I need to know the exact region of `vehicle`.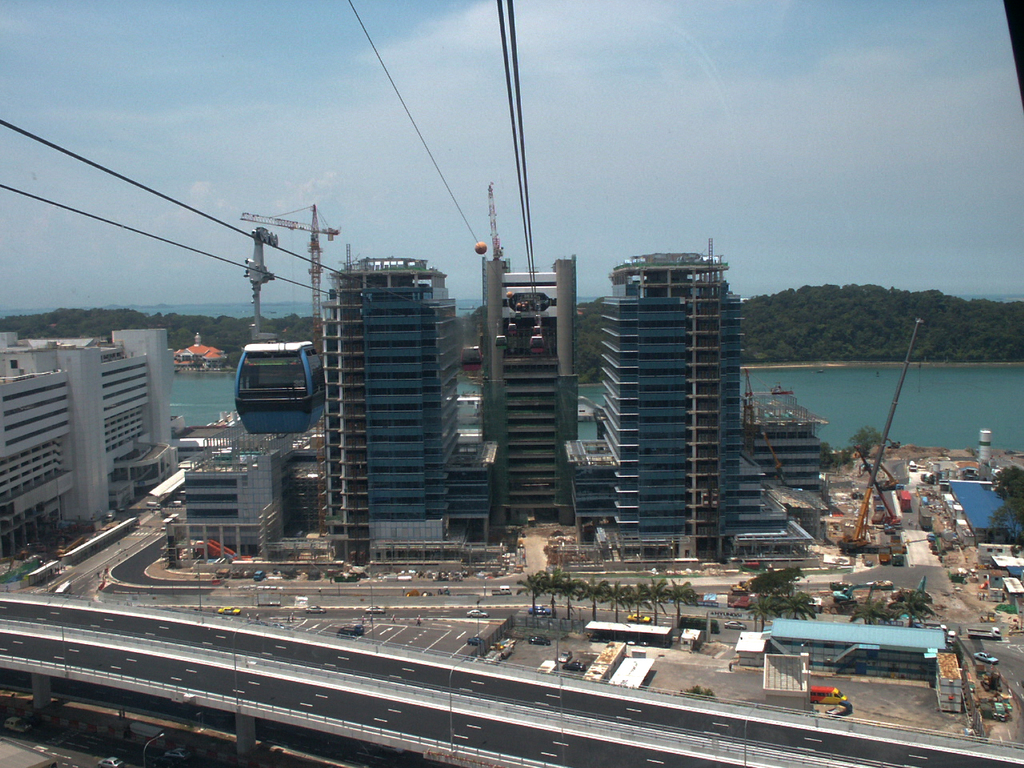
Region: (624, 612, 650, 624).
